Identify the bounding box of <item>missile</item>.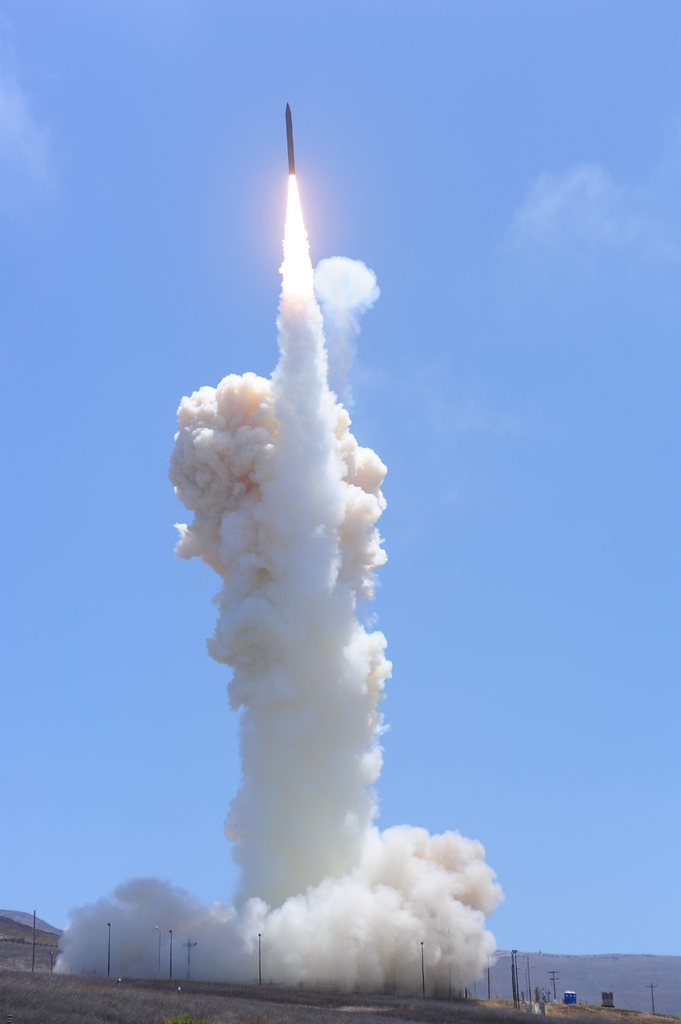
x1=287, y1=102, x2=299, y2=177.
